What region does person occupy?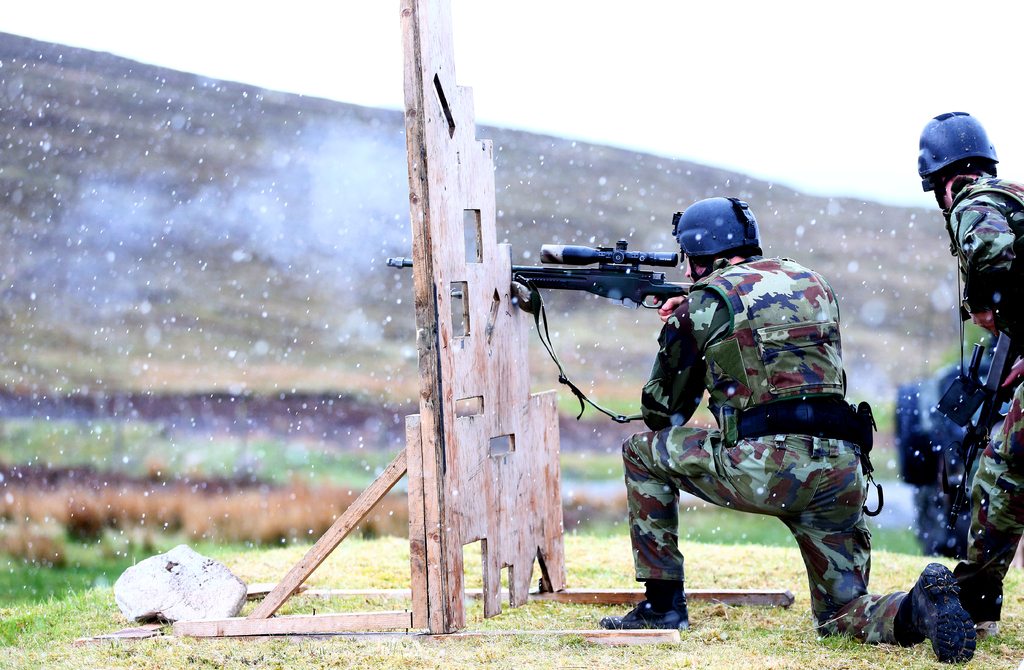
{"left": 635, "top": 190, "right": 870, "bottom": 650}.
